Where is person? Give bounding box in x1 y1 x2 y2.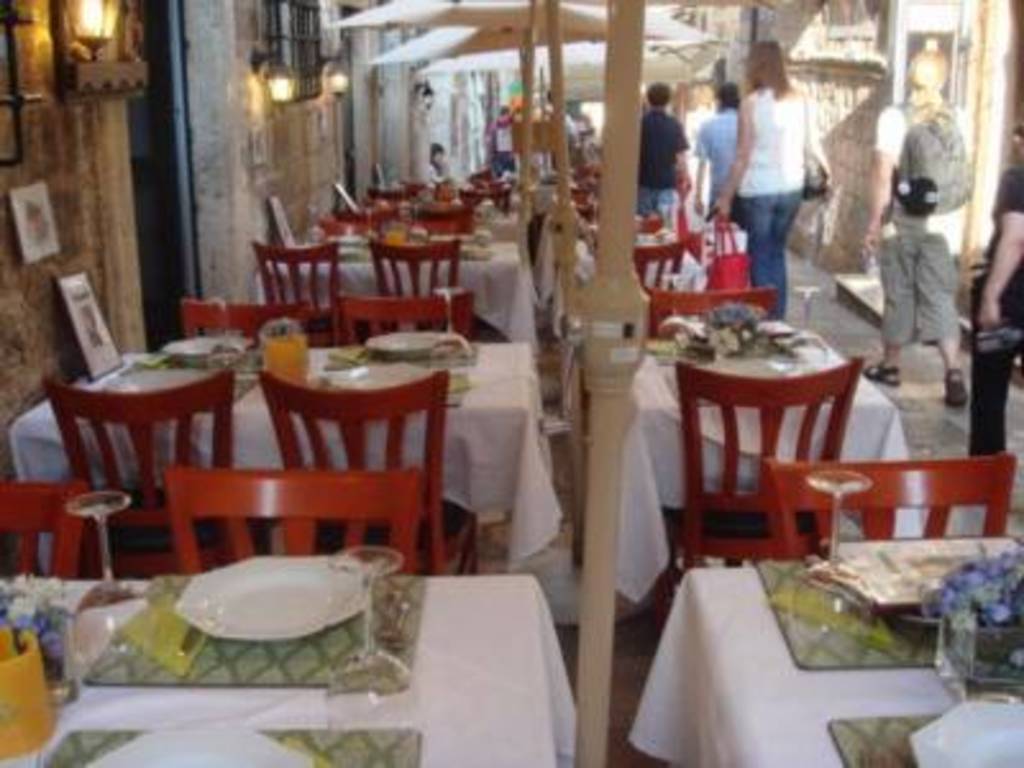
410 138 466 200.
